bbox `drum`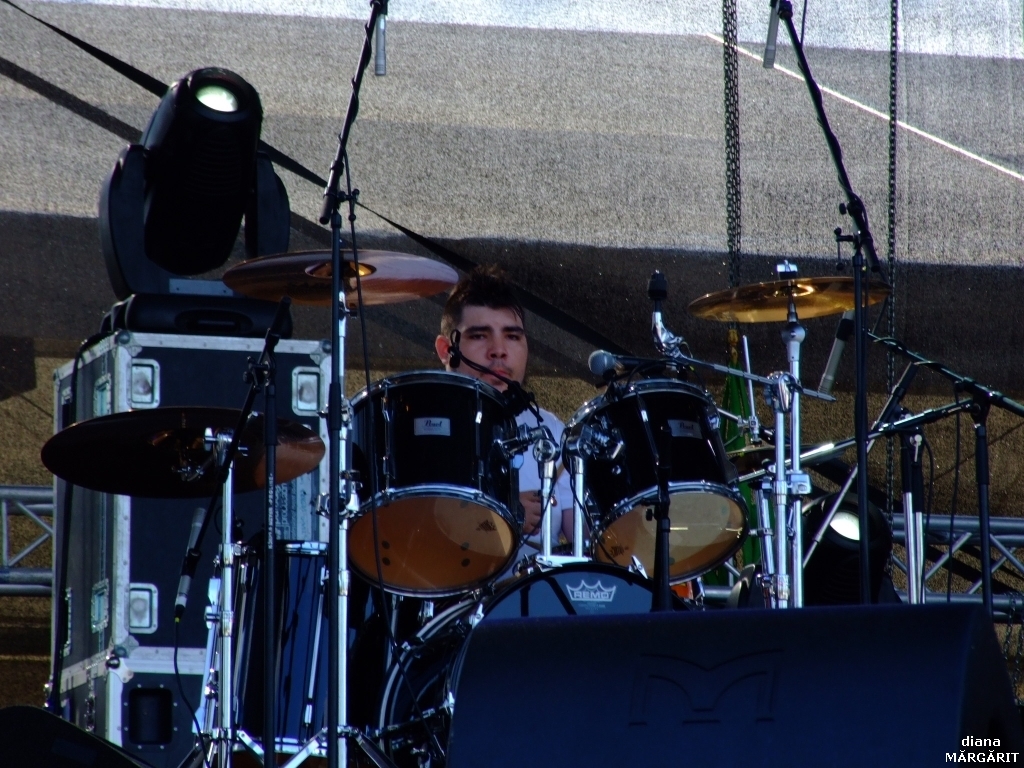
bbox=(336, 365, 526, 599)
